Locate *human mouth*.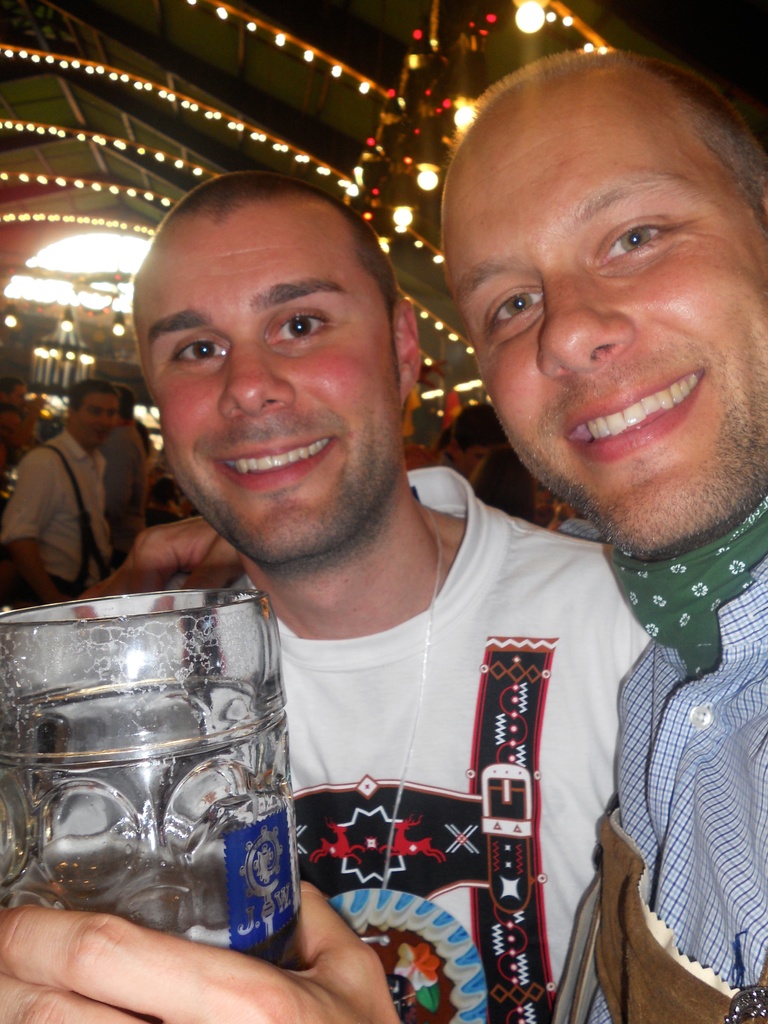
Bounding box: <bbox>198, 435, 338, 490</bbox>.
